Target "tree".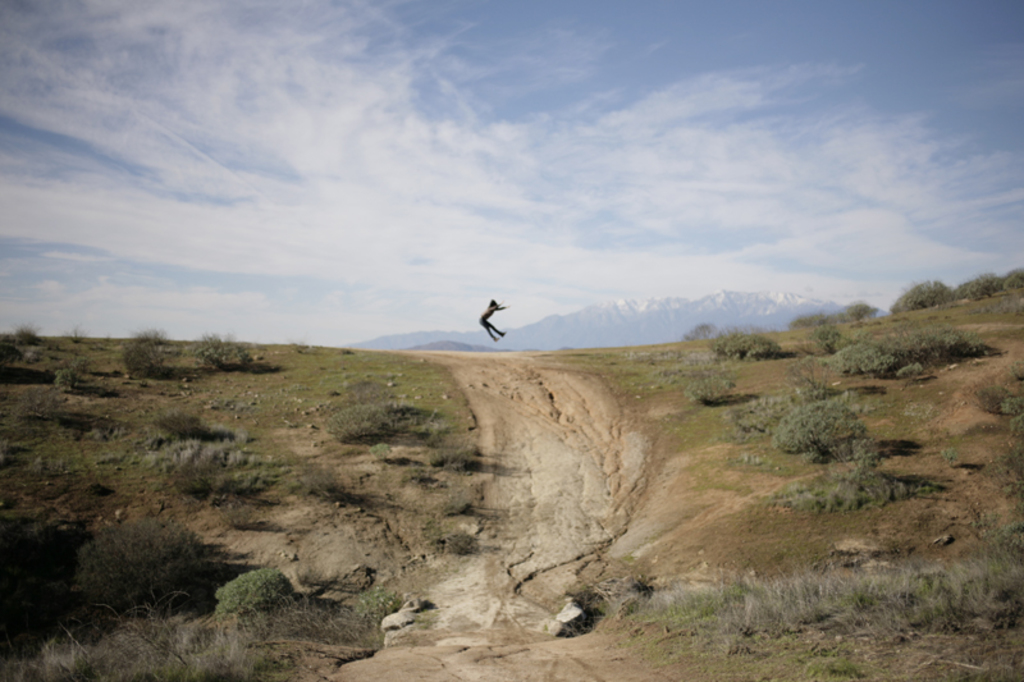
Target region: (769,394,874,454).
